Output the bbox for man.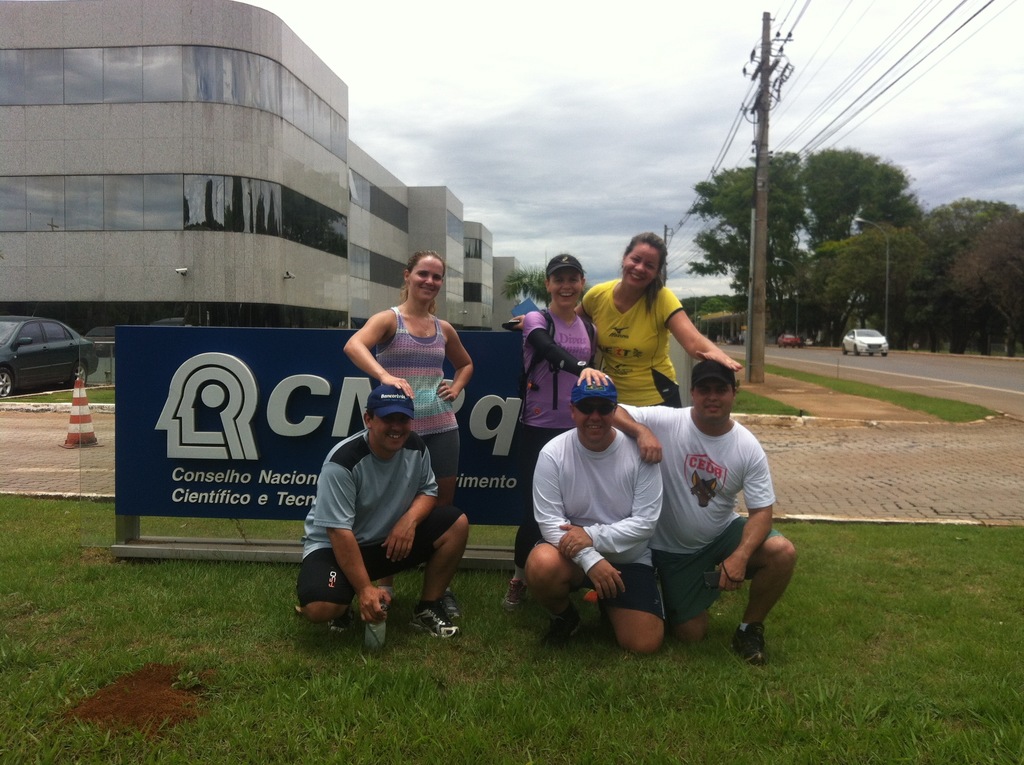
l=520, t=372, r=673, b=655.
